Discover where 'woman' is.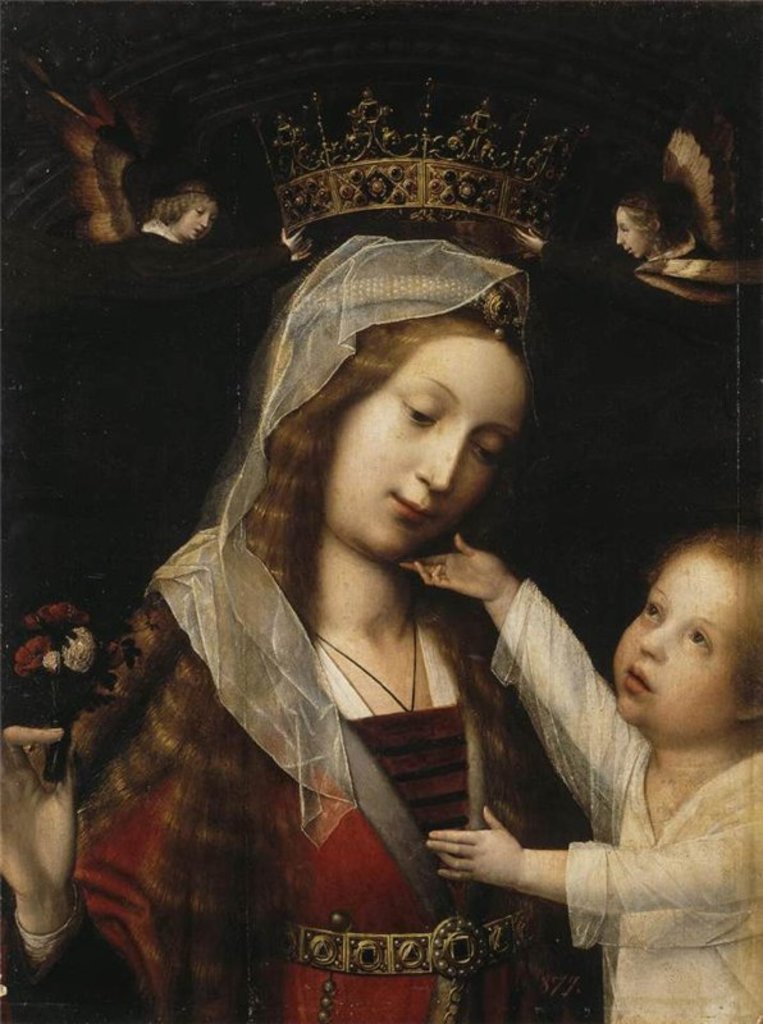
Discovered at Rect(86, 197, 668, 1006).
